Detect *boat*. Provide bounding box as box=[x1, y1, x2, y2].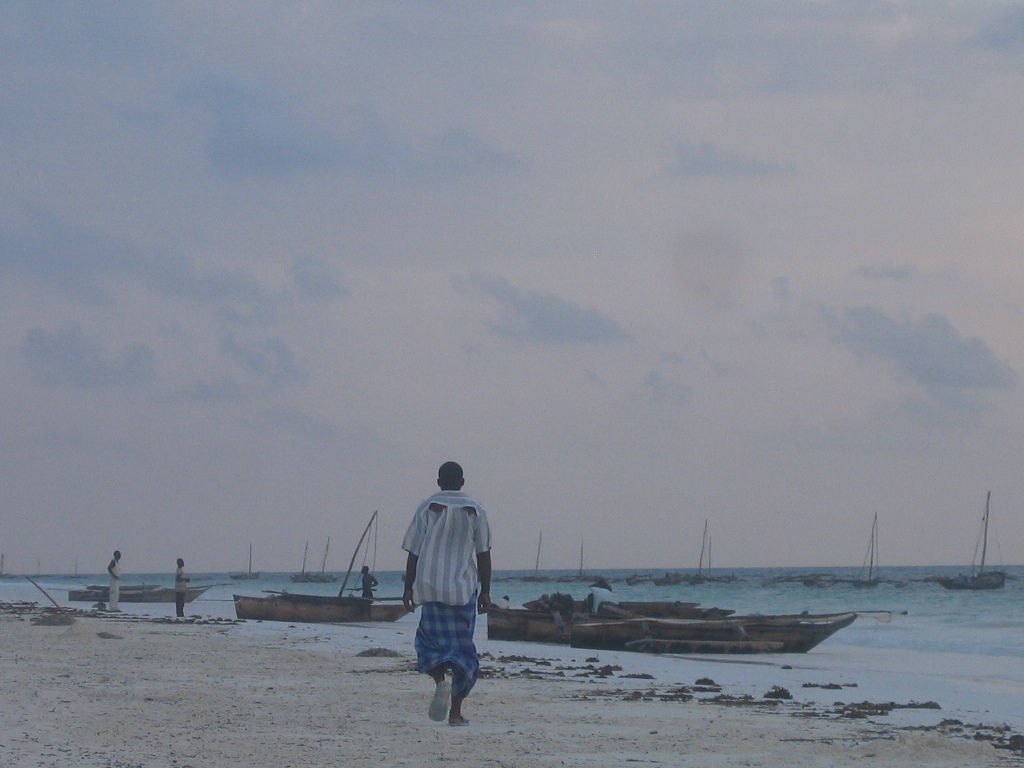
box=[482, 591, 641, 636].
